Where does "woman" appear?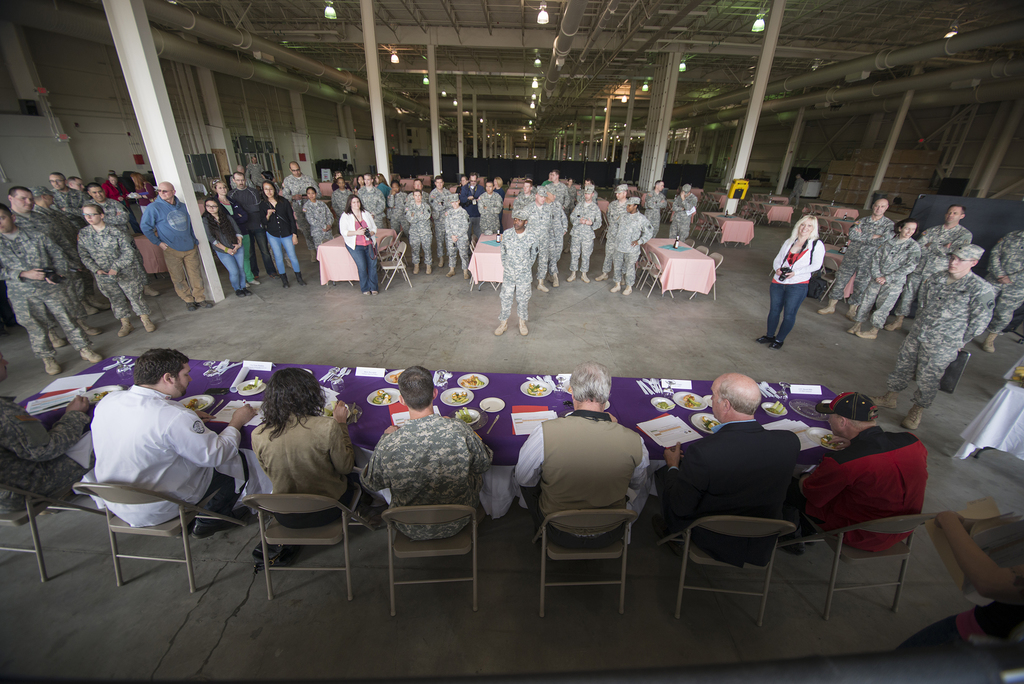
Appears at box=[104, 169, 145, 234].
